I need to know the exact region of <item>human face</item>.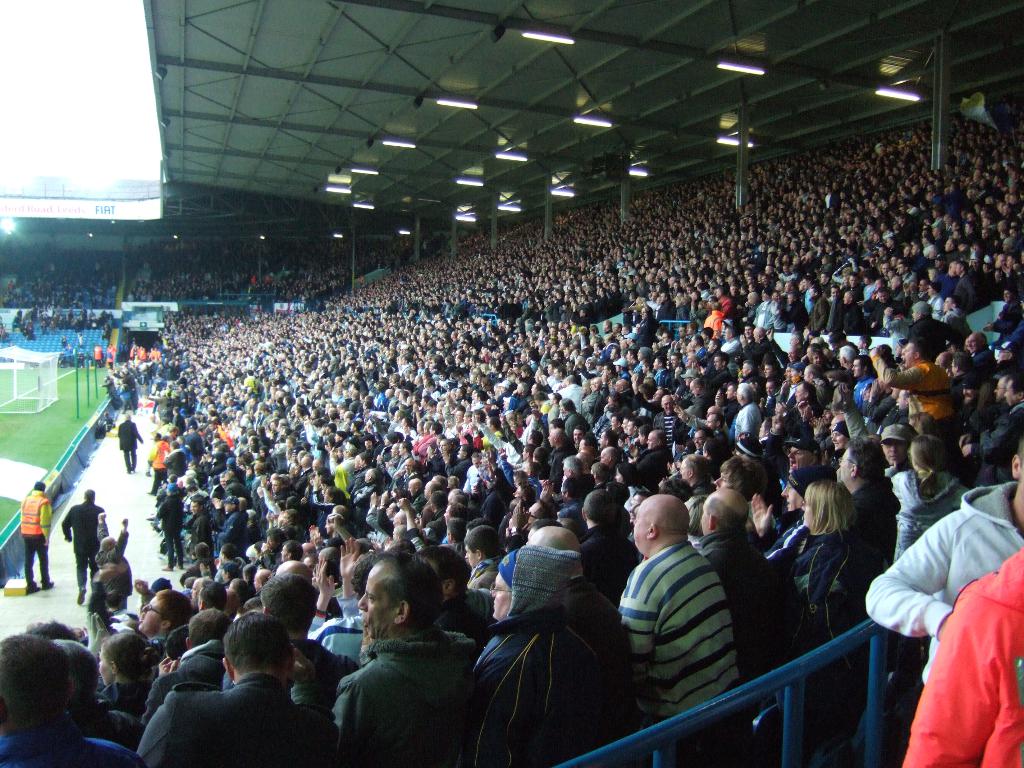
Region: crop(692, 431, 707, 450).
